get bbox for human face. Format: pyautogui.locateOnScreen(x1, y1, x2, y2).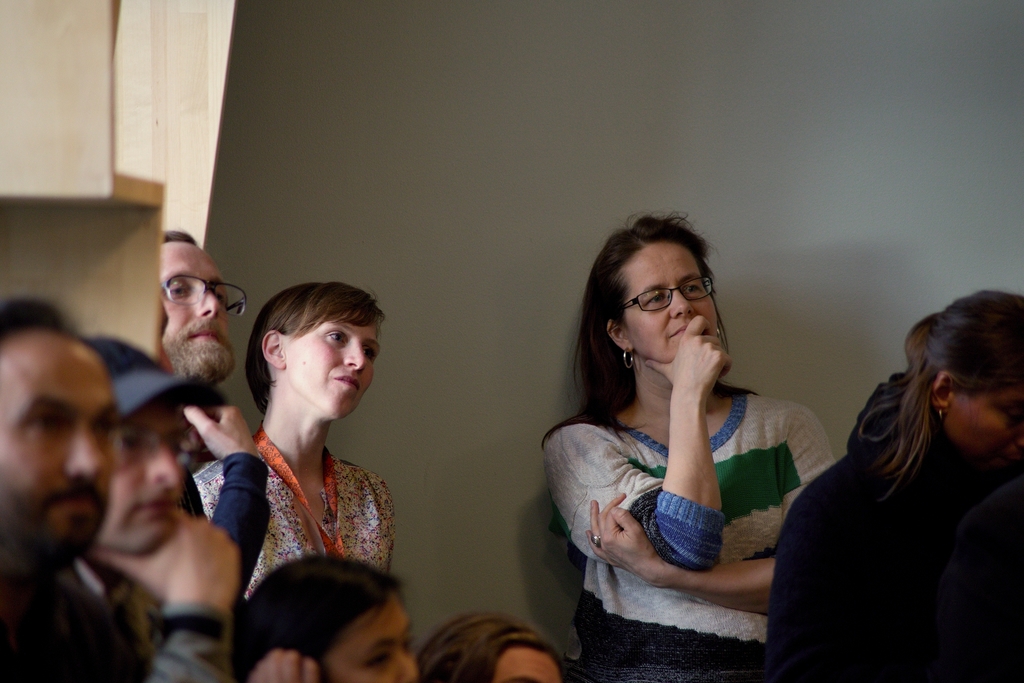
pyautogui.locateOnScreen(160, 247, 225, 378).
